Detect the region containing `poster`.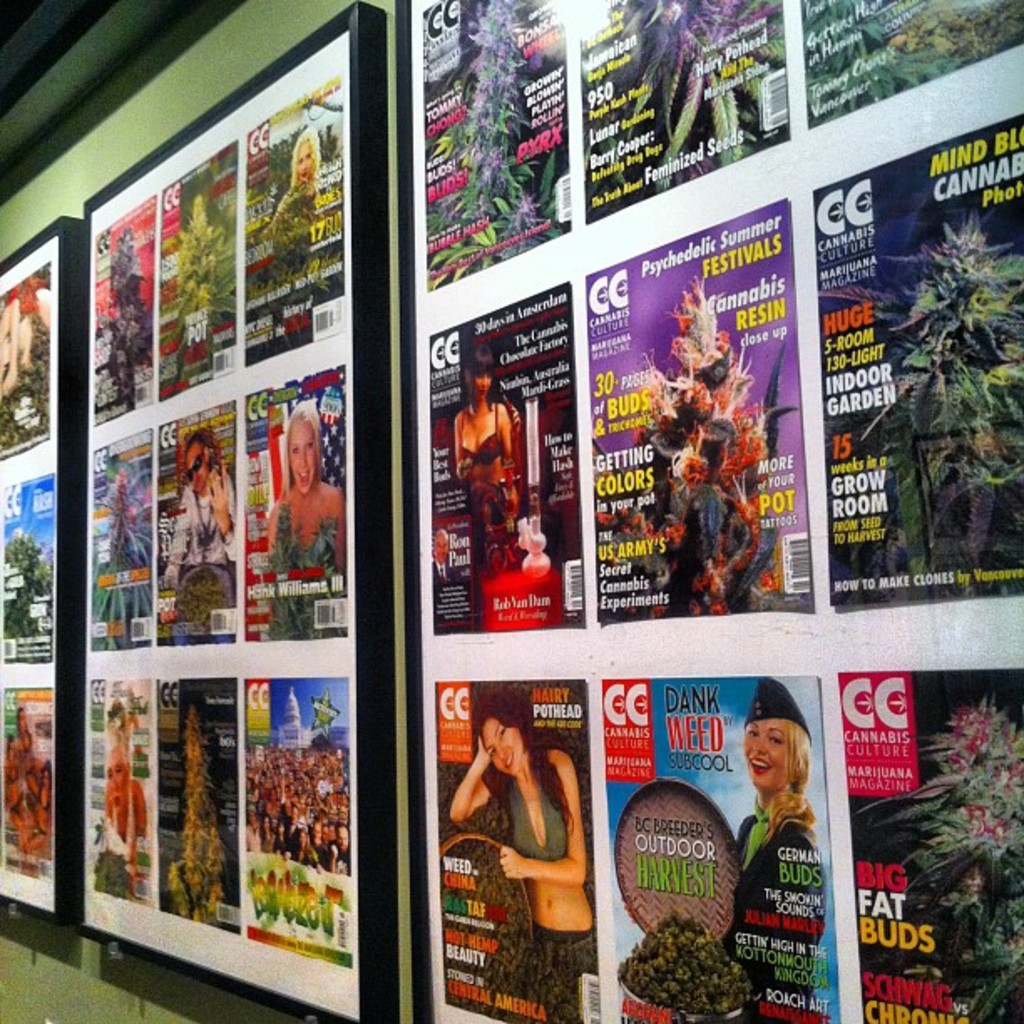
(x1=805, y1=0, x2=1022, y2=125).
